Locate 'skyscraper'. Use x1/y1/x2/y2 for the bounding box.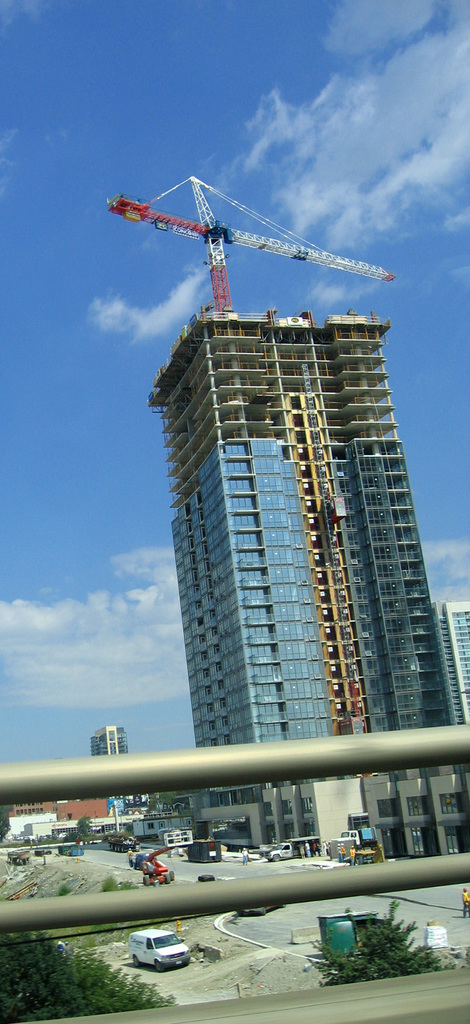
124/210/466/896.
